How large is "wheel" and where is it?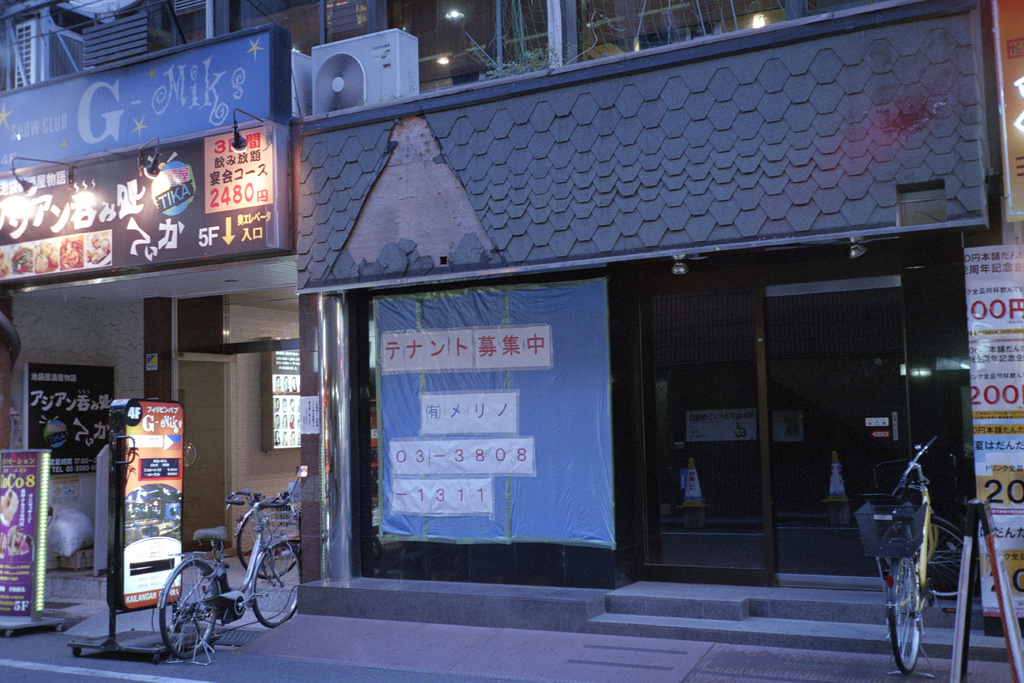
Bounding box: select_region(876, 514, 977, 602).
